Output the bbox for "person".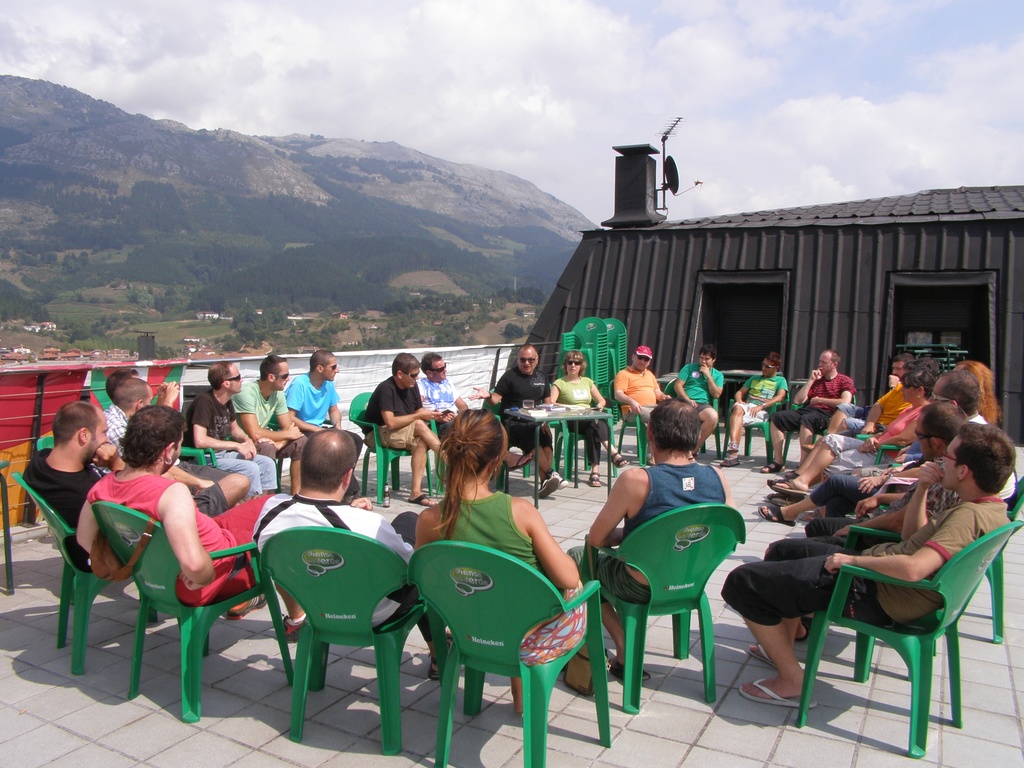
(x1=568, y1=403, x2=738, y2=684).
